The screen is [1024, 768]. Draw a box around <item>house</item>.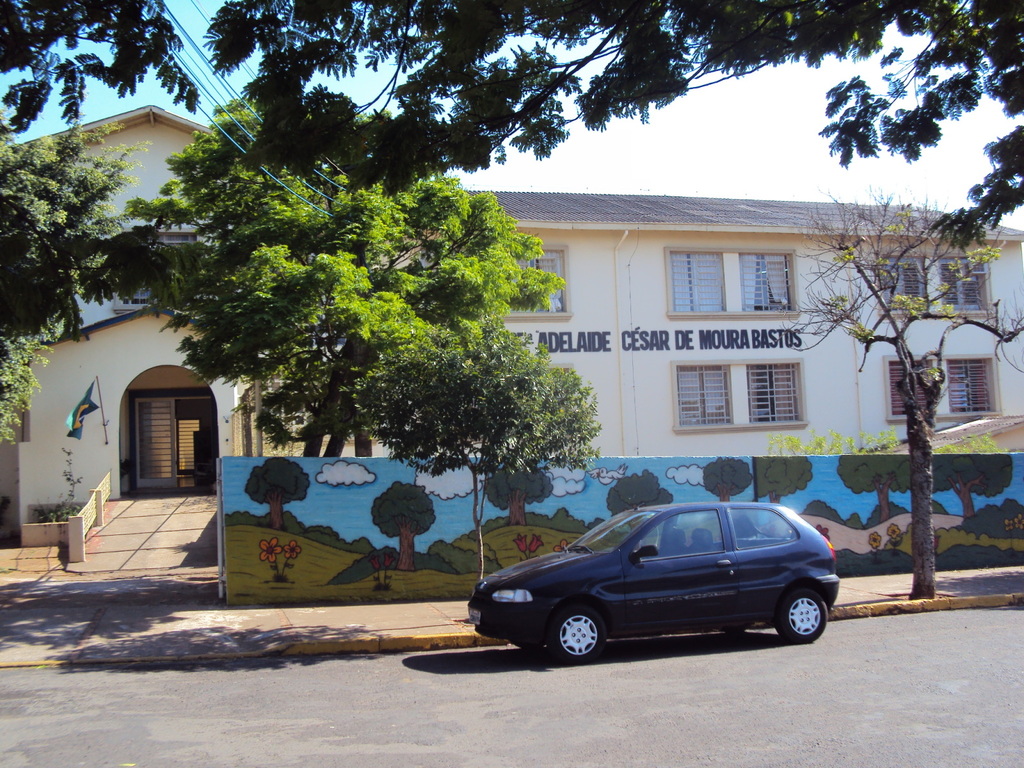
crop(0, 100, 1023, 545).
